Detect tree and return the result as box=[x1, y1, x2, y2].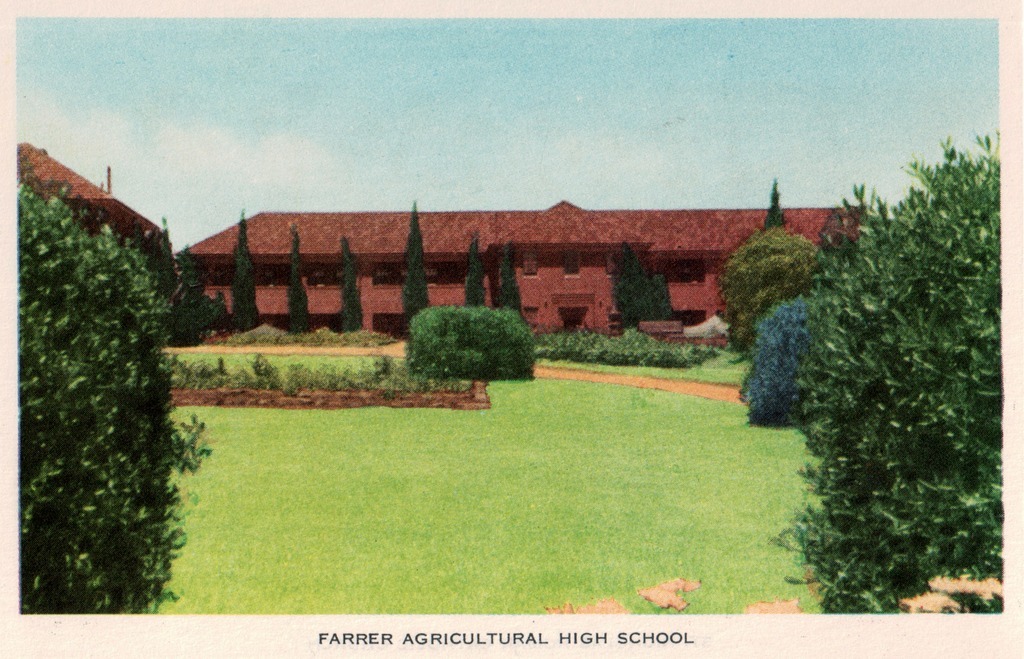
box=[713, 223, 823, 361].
